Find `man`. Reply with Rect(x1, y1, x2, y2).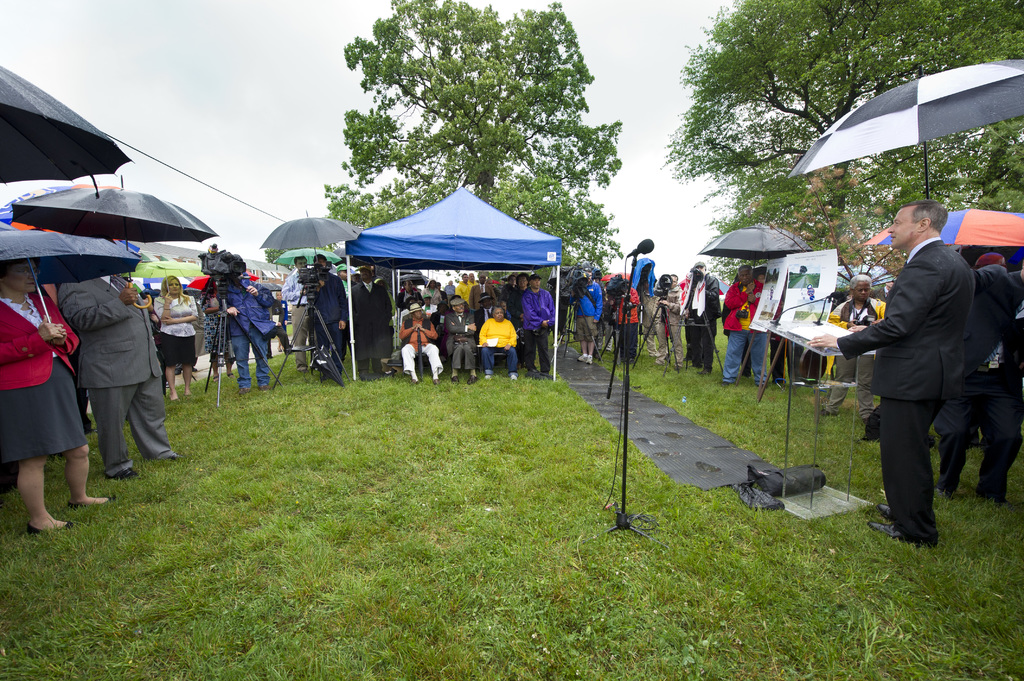
Rect(813, 266, 891, 428).
